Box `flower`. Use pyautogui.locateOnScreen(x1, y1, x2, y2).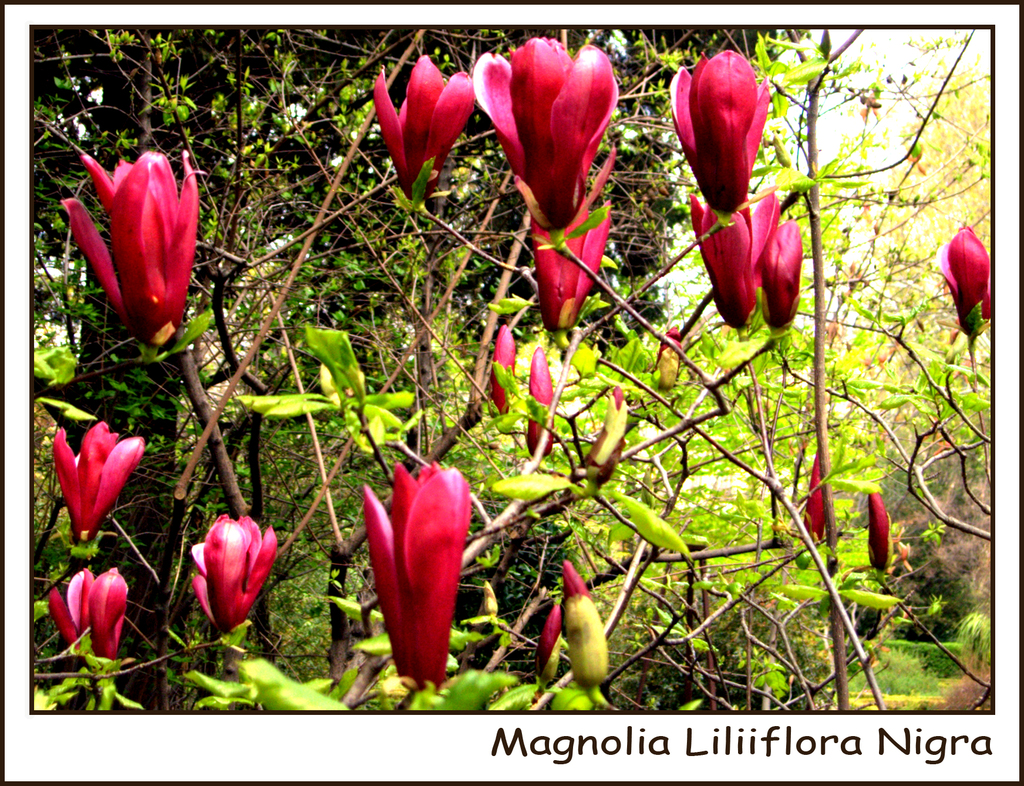
pyautogui.locateOnScreen(531, 205, 616, 336).
